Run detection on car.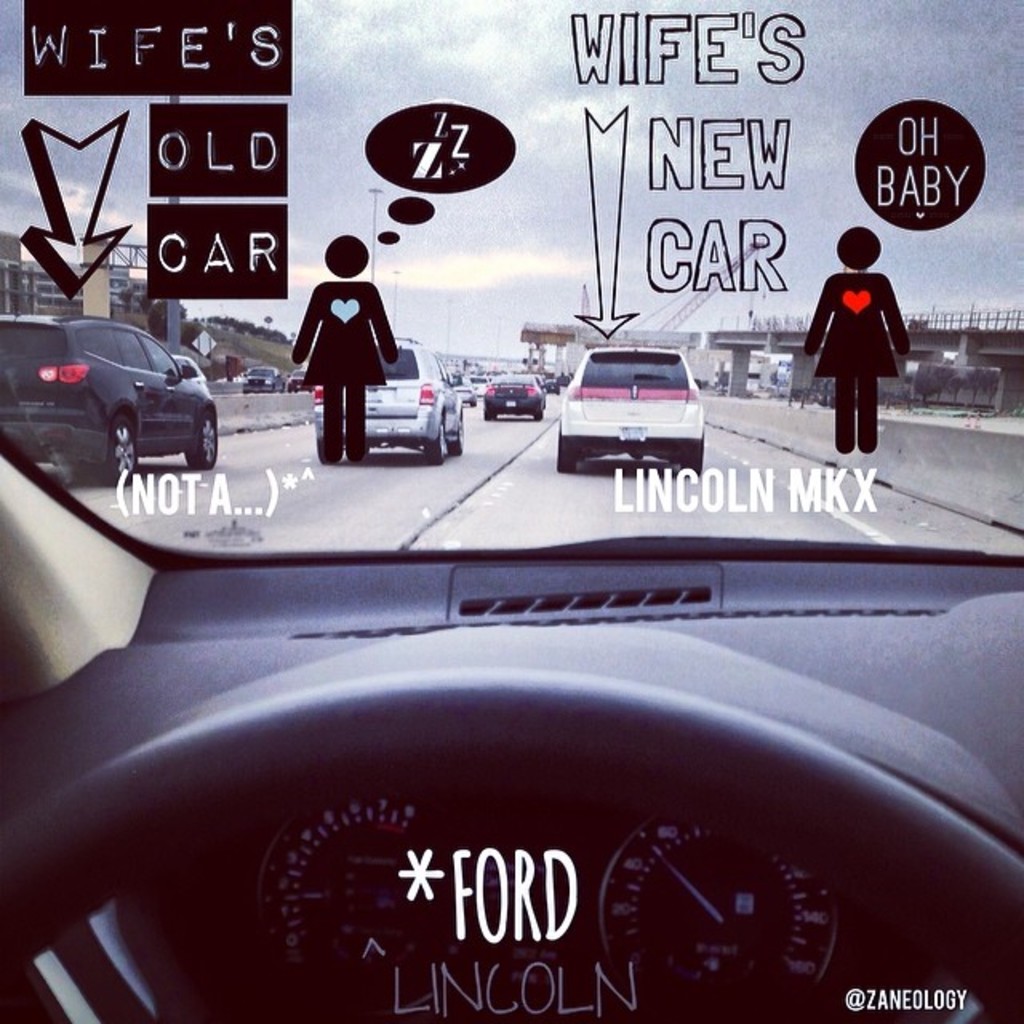
Result: x1=482 y1=370 x2=546 y2=422.
